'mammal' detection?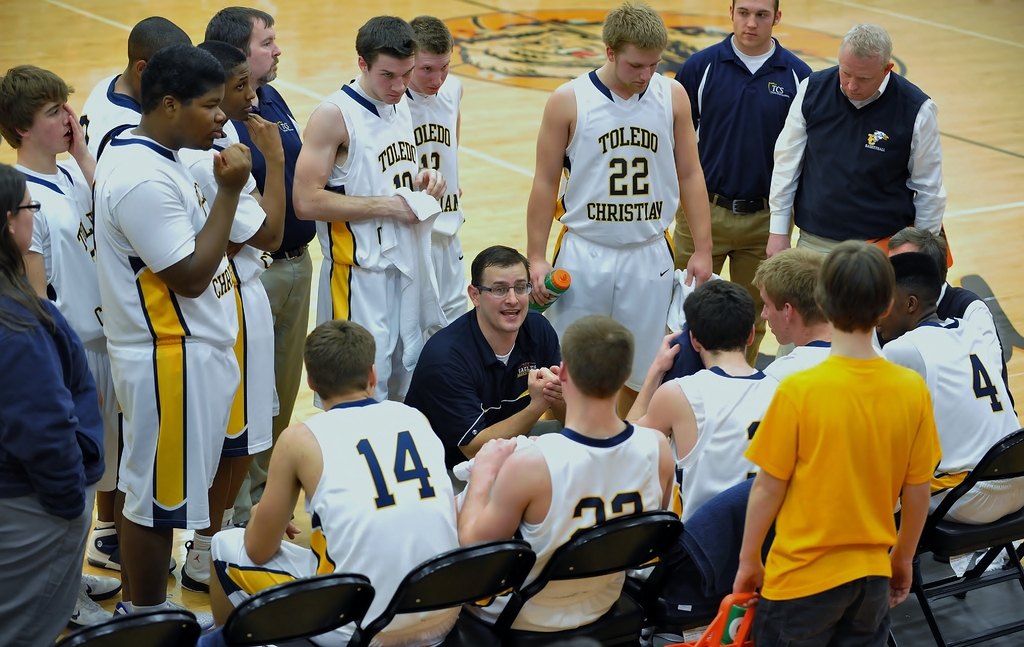
box(0, 170, 108, 646)
